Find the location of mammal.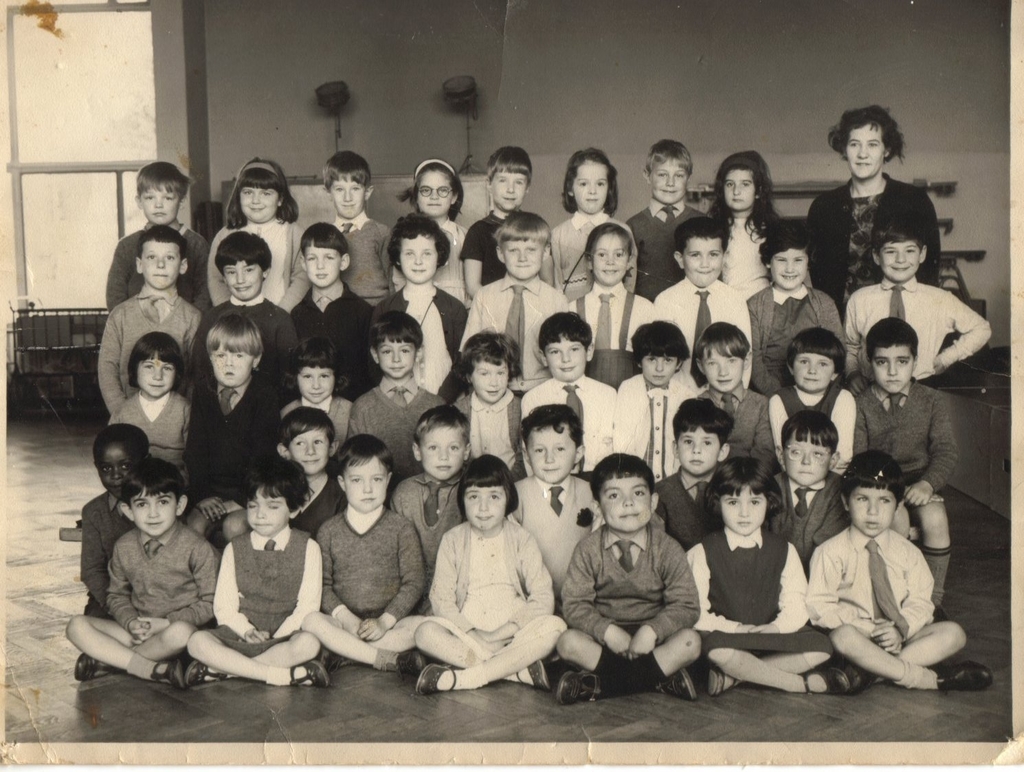
Location: [801, 445, 994, 692].
